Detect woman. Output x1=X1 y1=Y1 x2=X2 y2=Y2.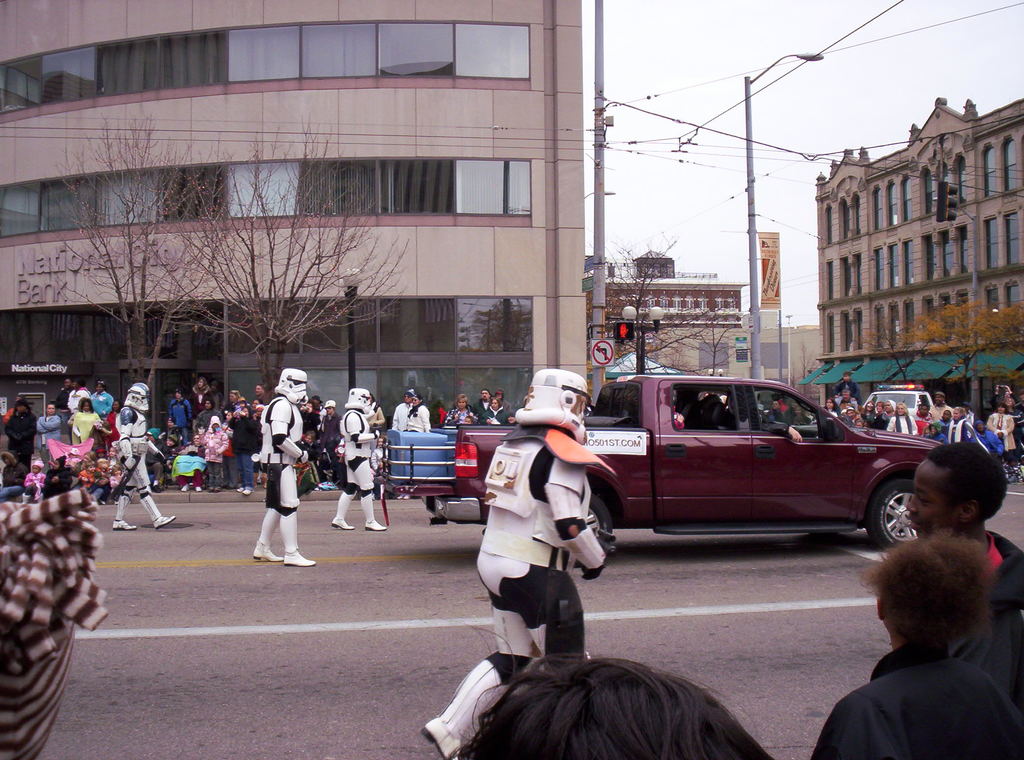
x1=790 y1=405 x2=807 y2=422.
